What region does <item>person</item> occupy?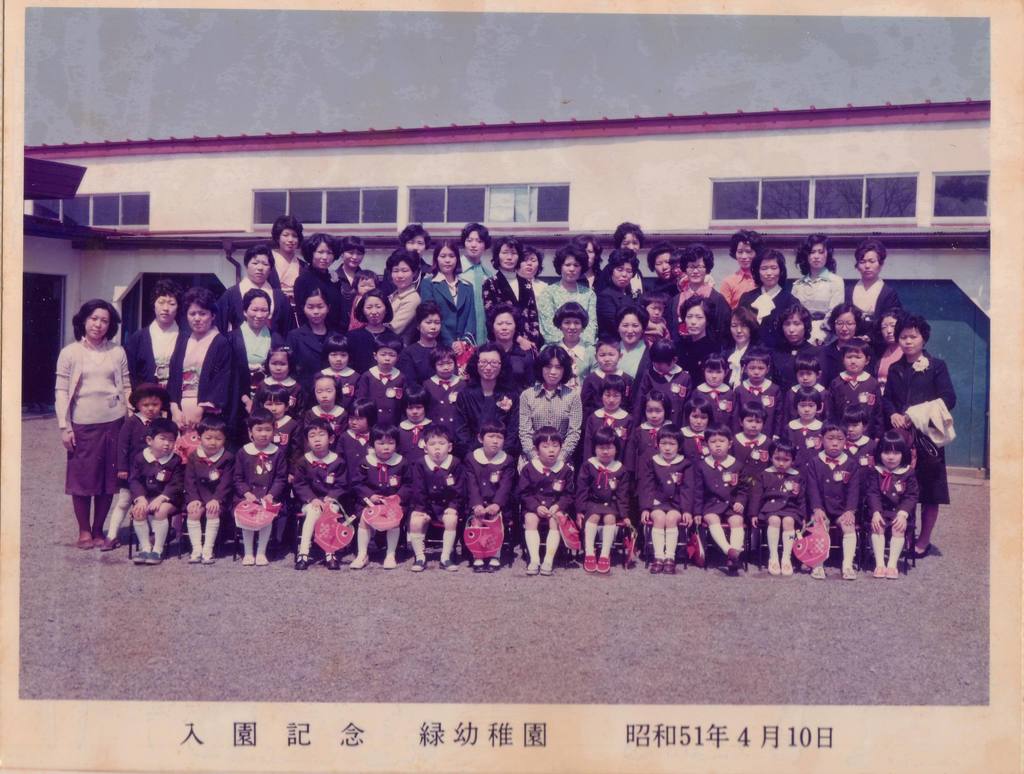
bbox=[462, 223, 498, 288].
